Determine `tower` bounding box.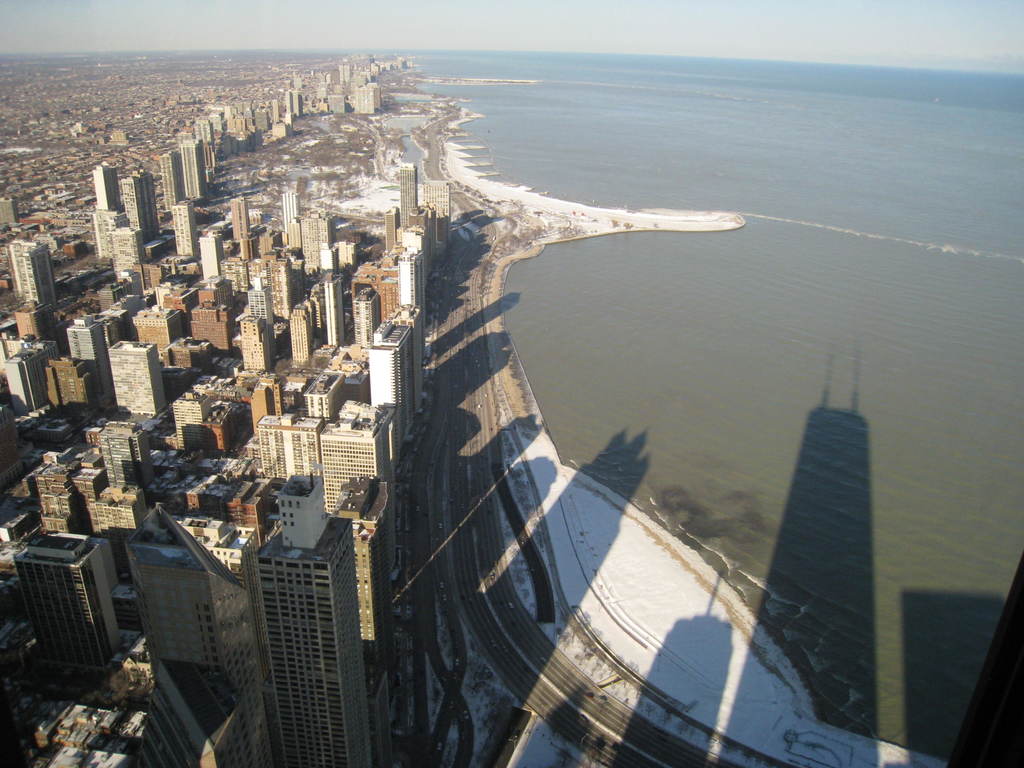
Determined: [159, 152, 179, 218].
